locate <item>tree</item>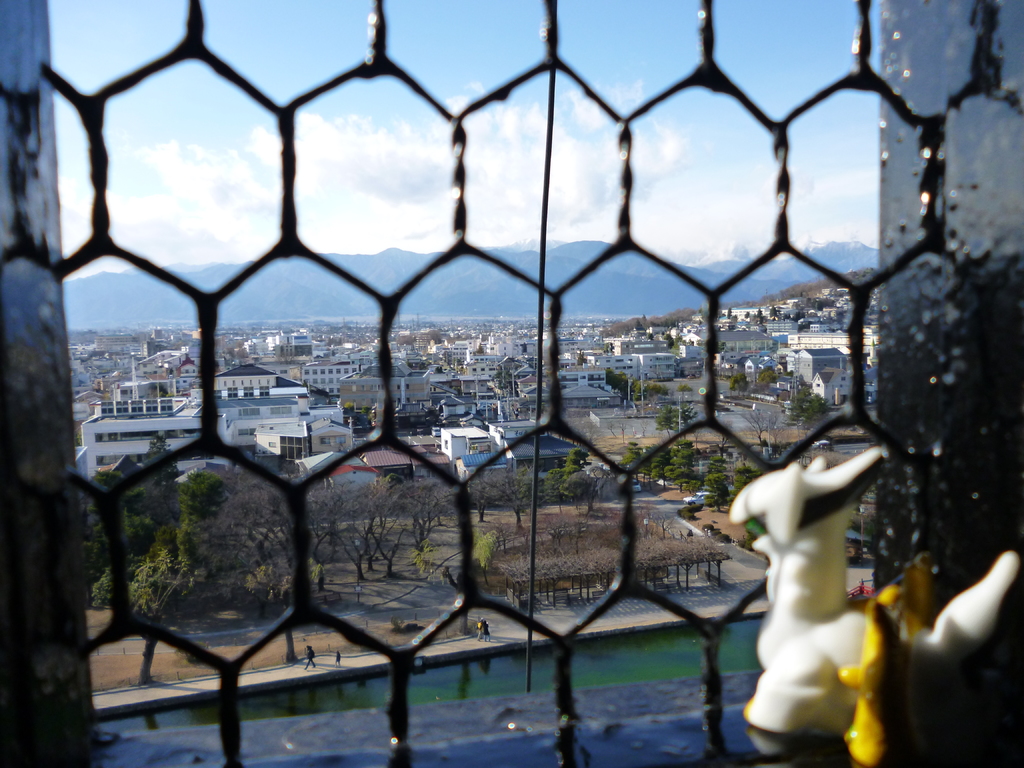
bbox(675, 400, 696, 440)
